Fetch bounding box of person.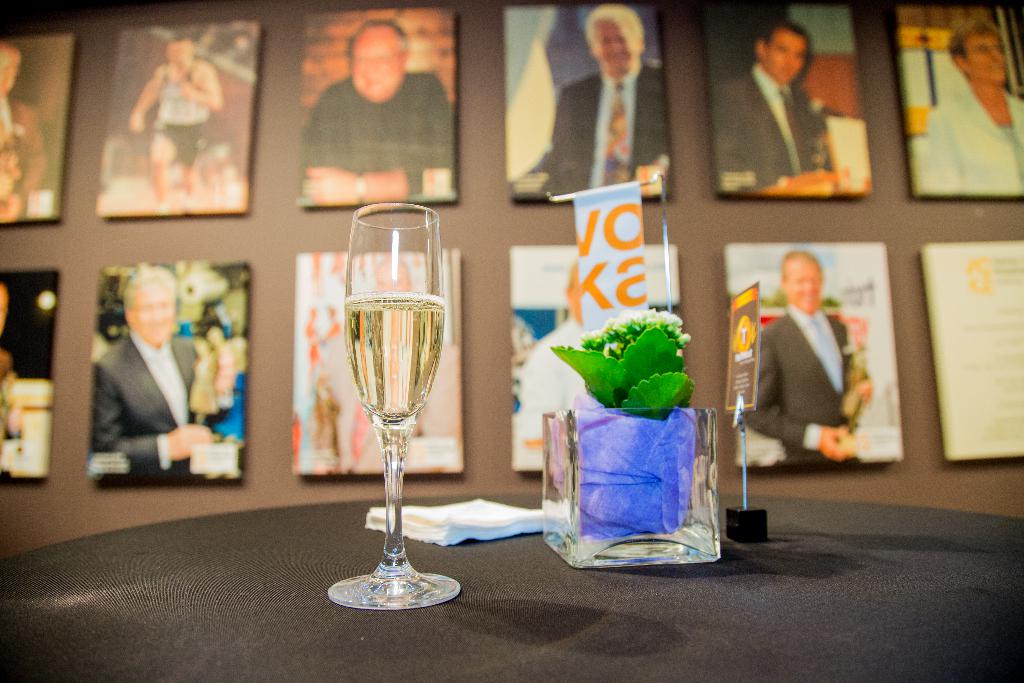
Bbox: x1=519 y1=259 x2=582 y2=467.
